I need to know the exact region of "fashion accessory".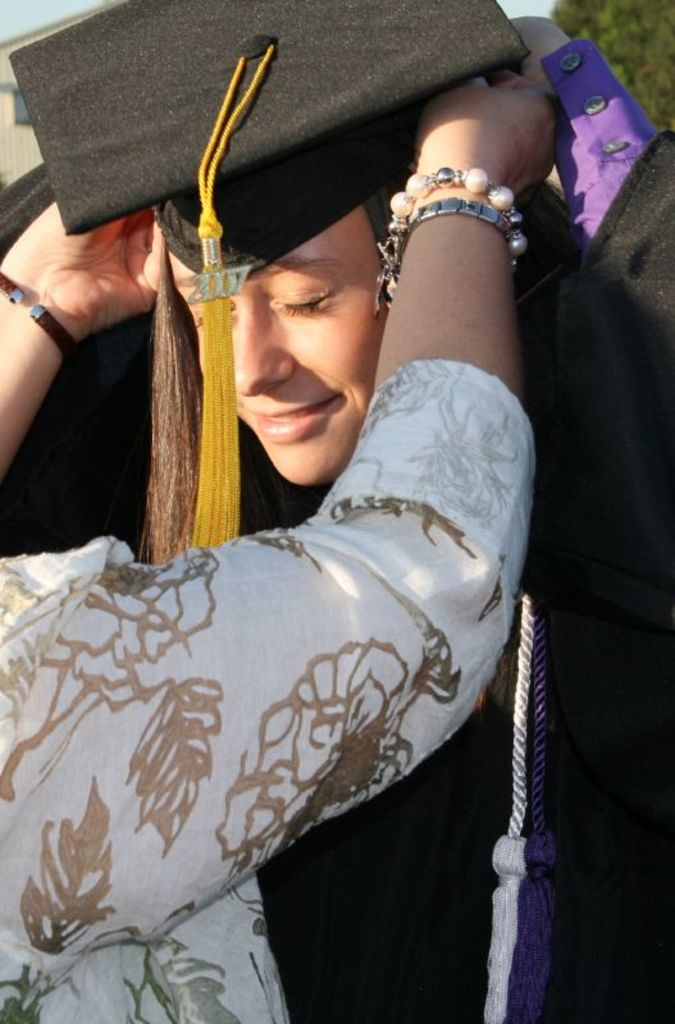
Region: l=374, t=172, r=530, b=296.
